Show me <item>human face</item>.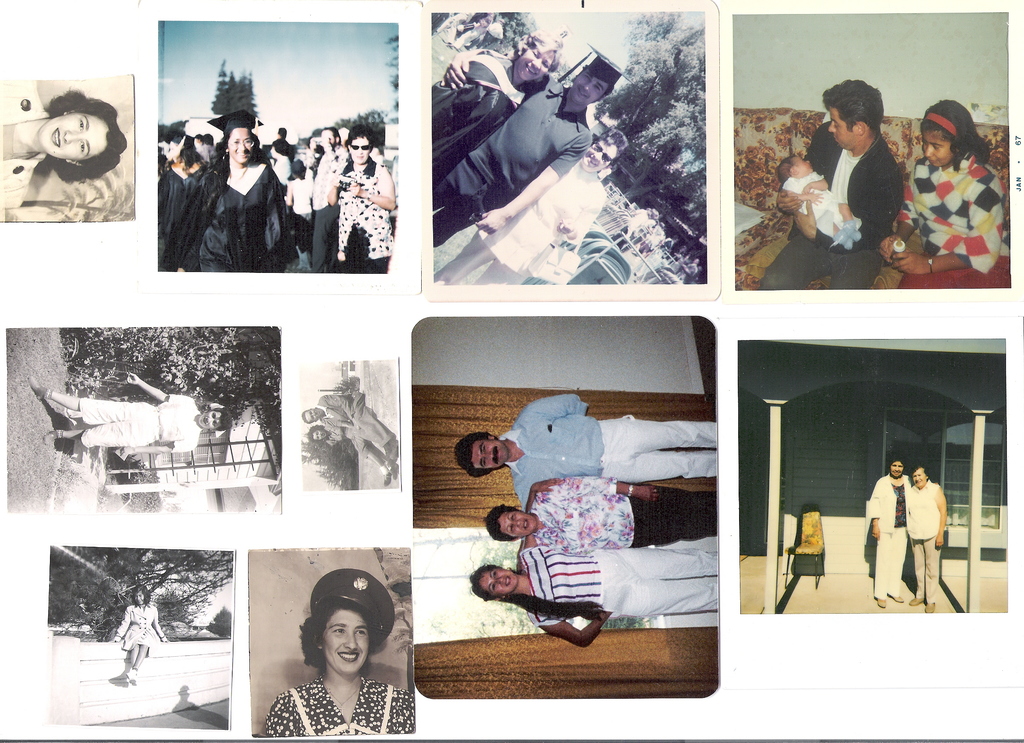
<item>human face</item> is here: bbox(194, 411, 224, 429).
